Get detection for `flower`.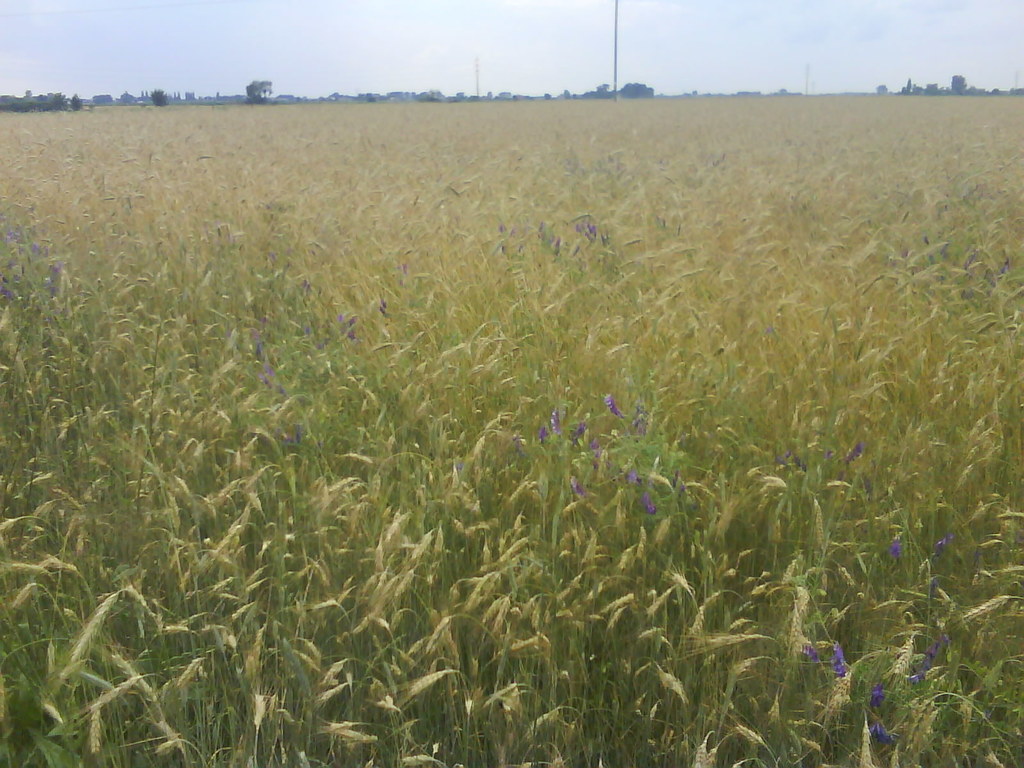
Detection: pyautogui.locateOnScreen(865, 720, 897, 744).
